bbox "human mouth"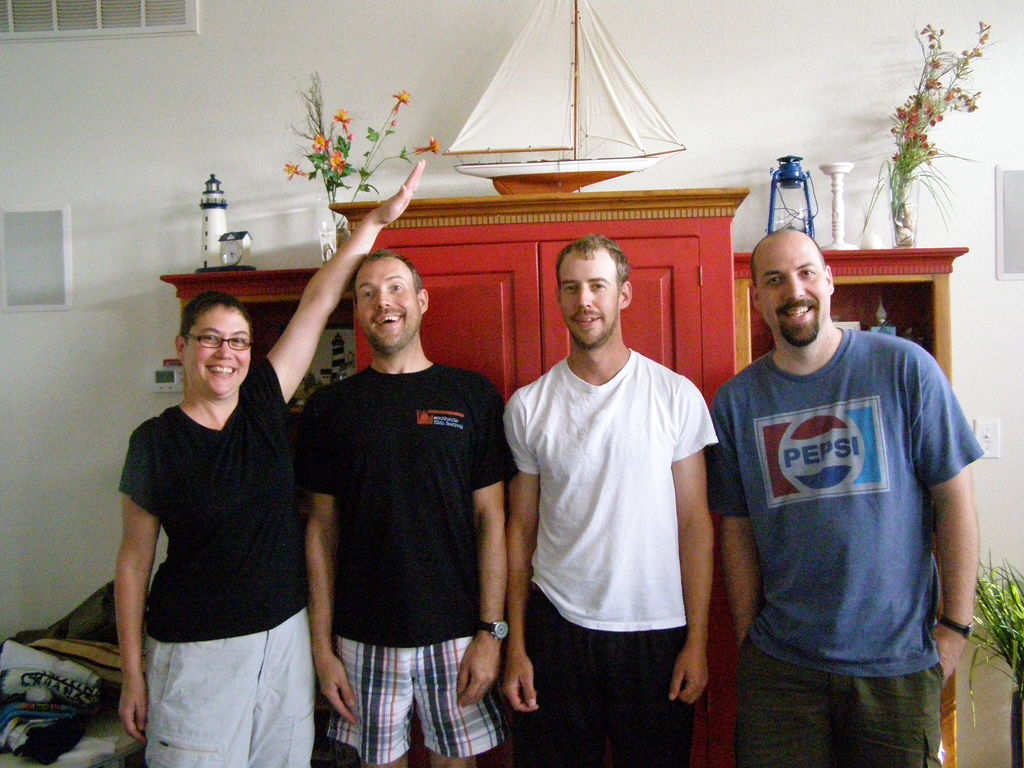
box(568, 315, 603, 328)
